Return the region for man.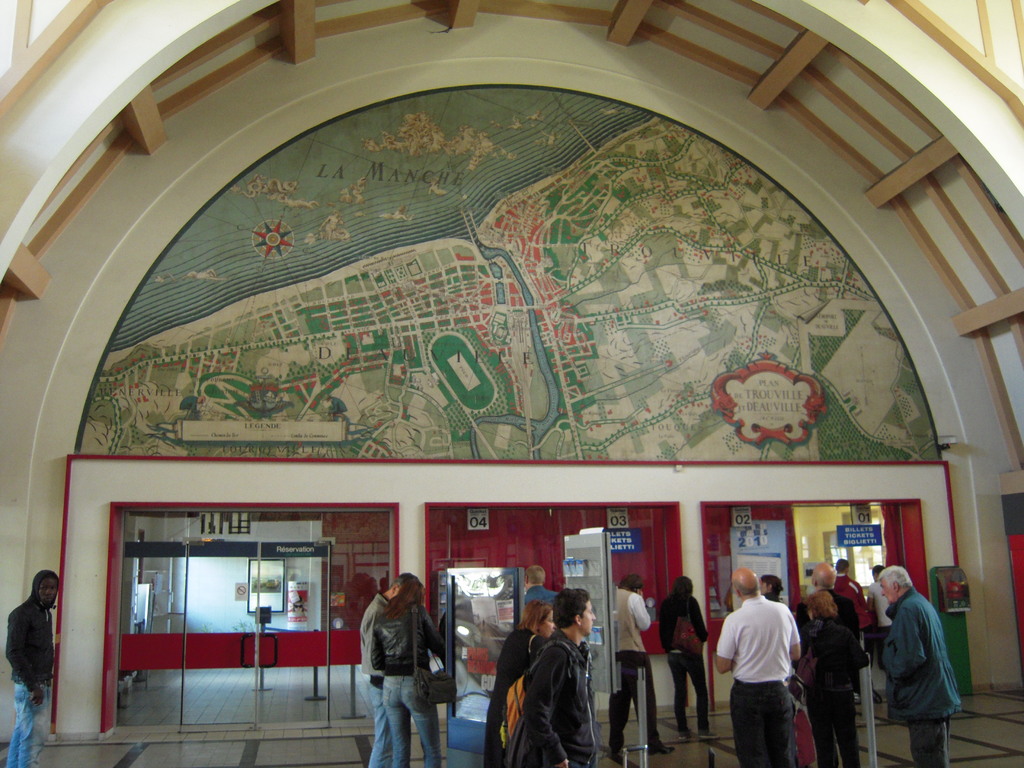
<bbox>525, 586, 597, 767</bbox>.
